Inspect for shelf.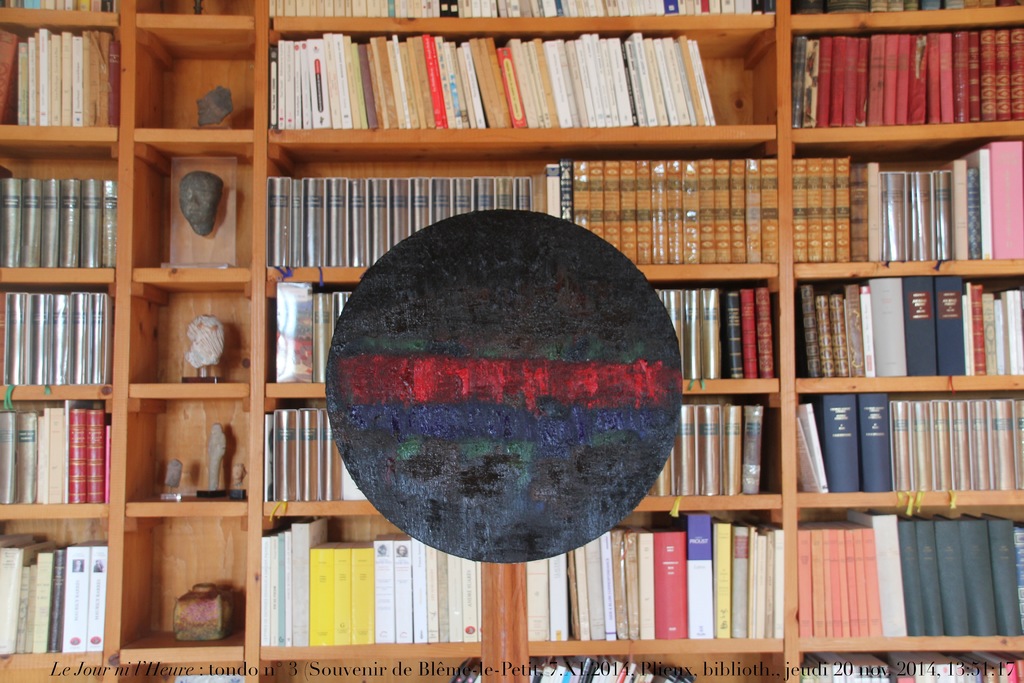
Inspection: 0/0/128/17.
